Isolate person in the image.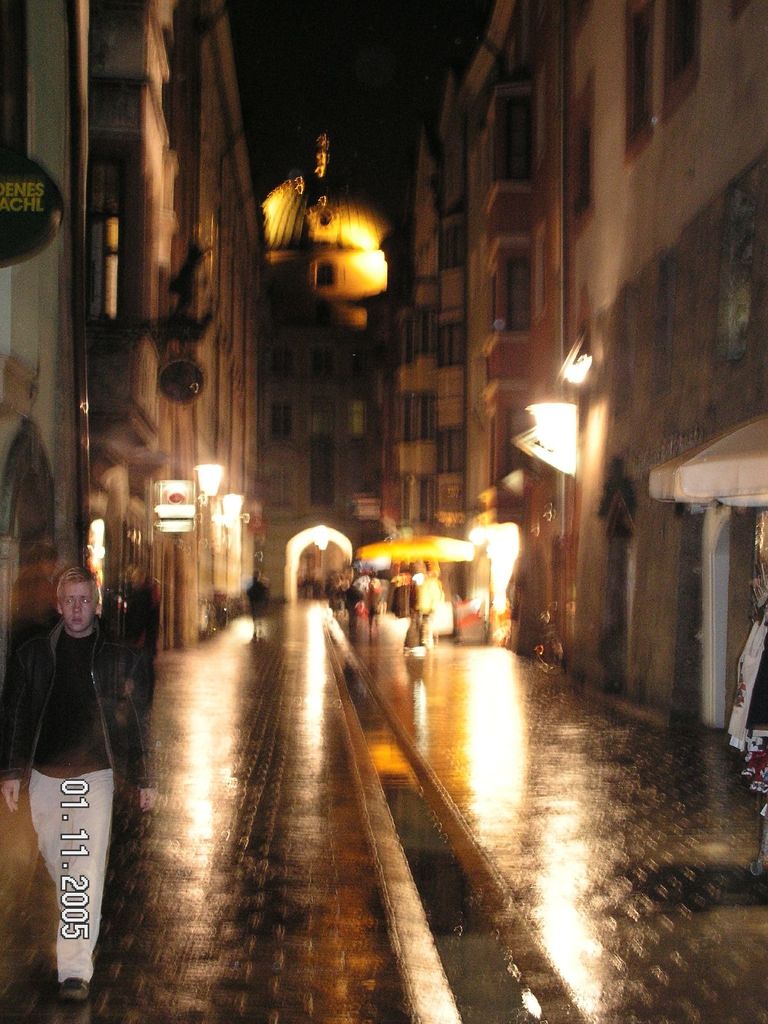
Isolated region: select_region(12, 536, 140, 998).
